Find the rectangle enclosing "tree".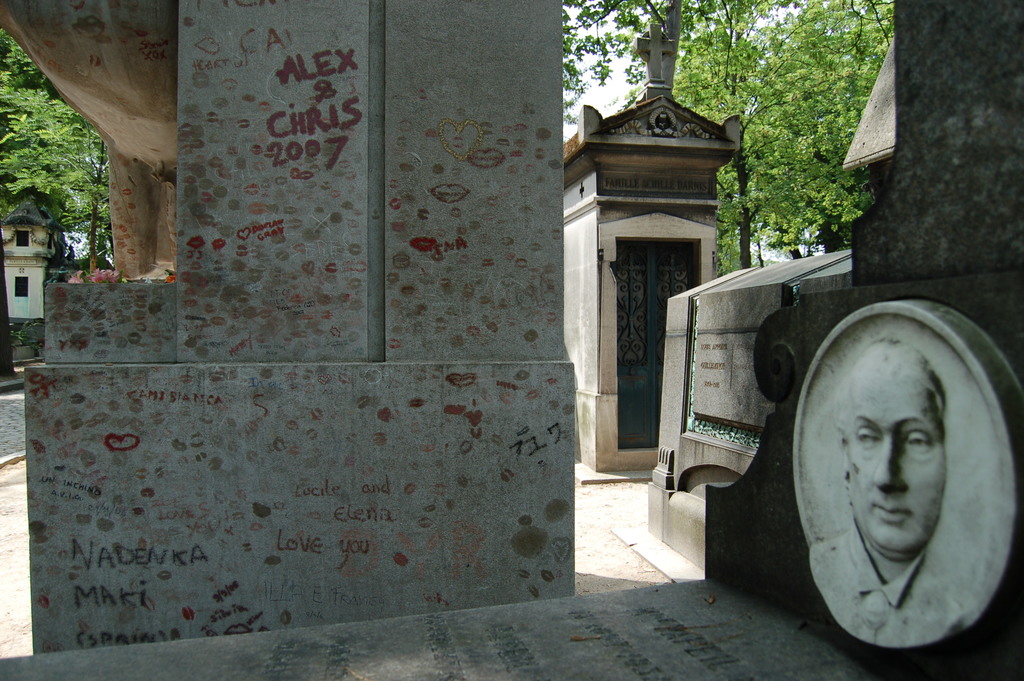
0,21,112,272.
